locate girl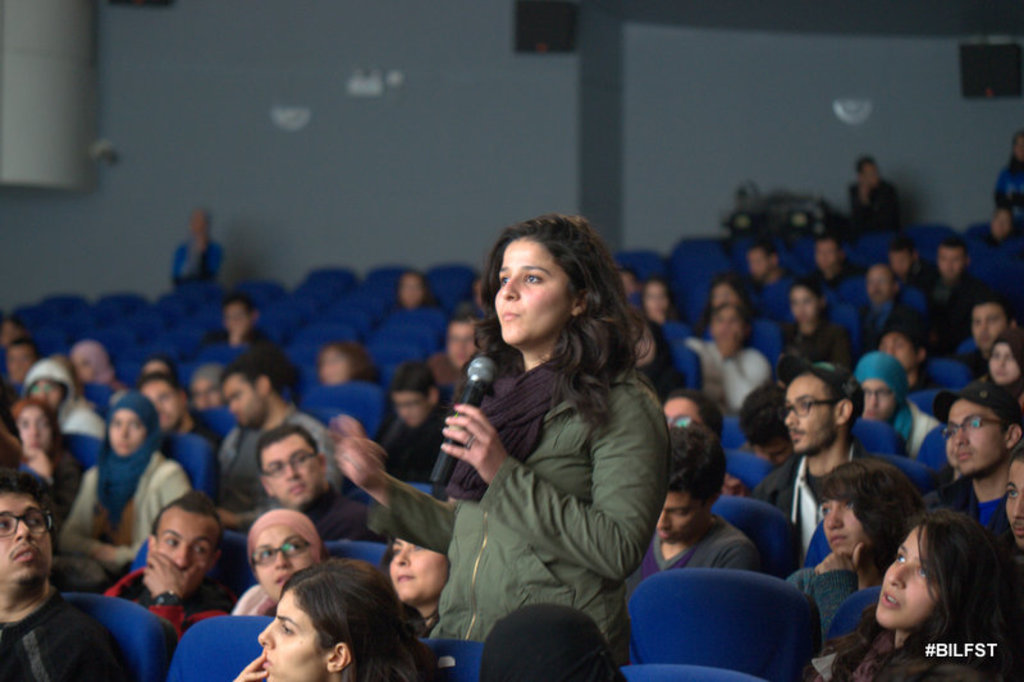
813 513 1010 677
